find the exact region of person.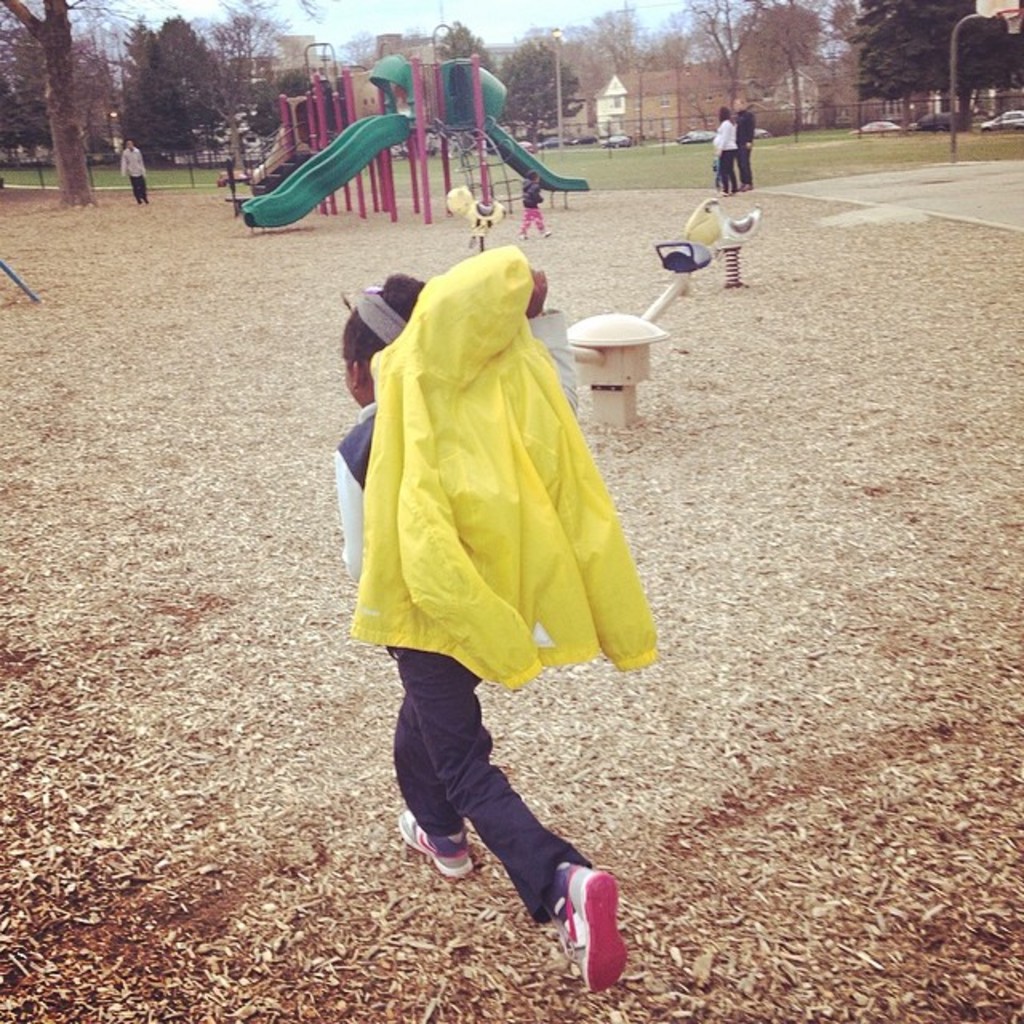
Exact region: 734:104:757:192.
